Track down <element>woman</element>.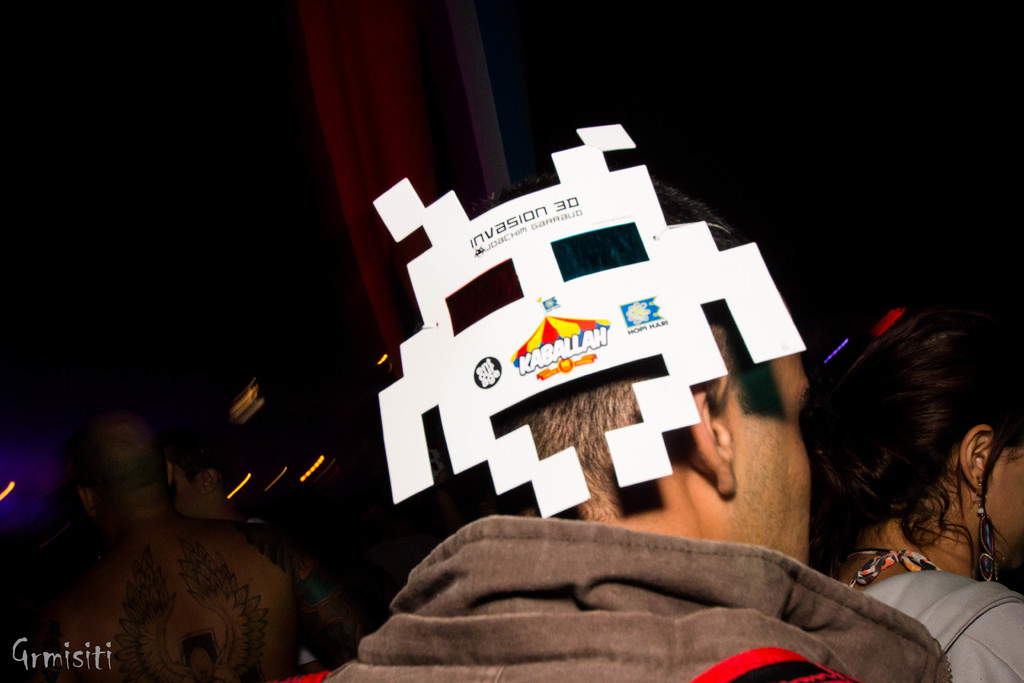
Tracked to BBox(765, 274, 1023, 629).
